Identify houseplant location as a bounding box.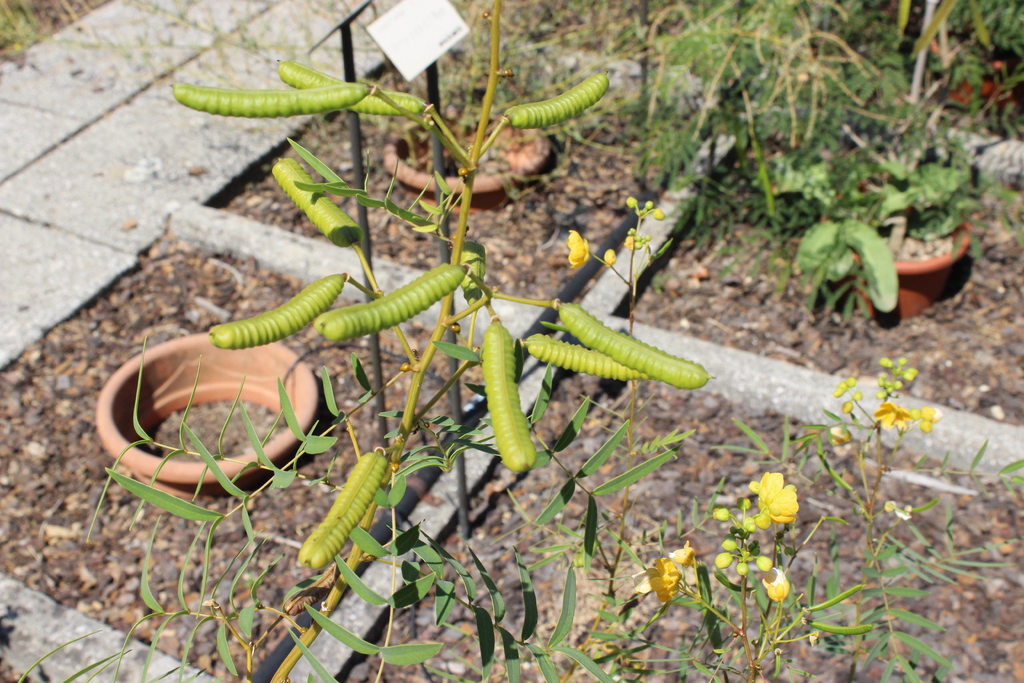
(801,0,1023,325).
